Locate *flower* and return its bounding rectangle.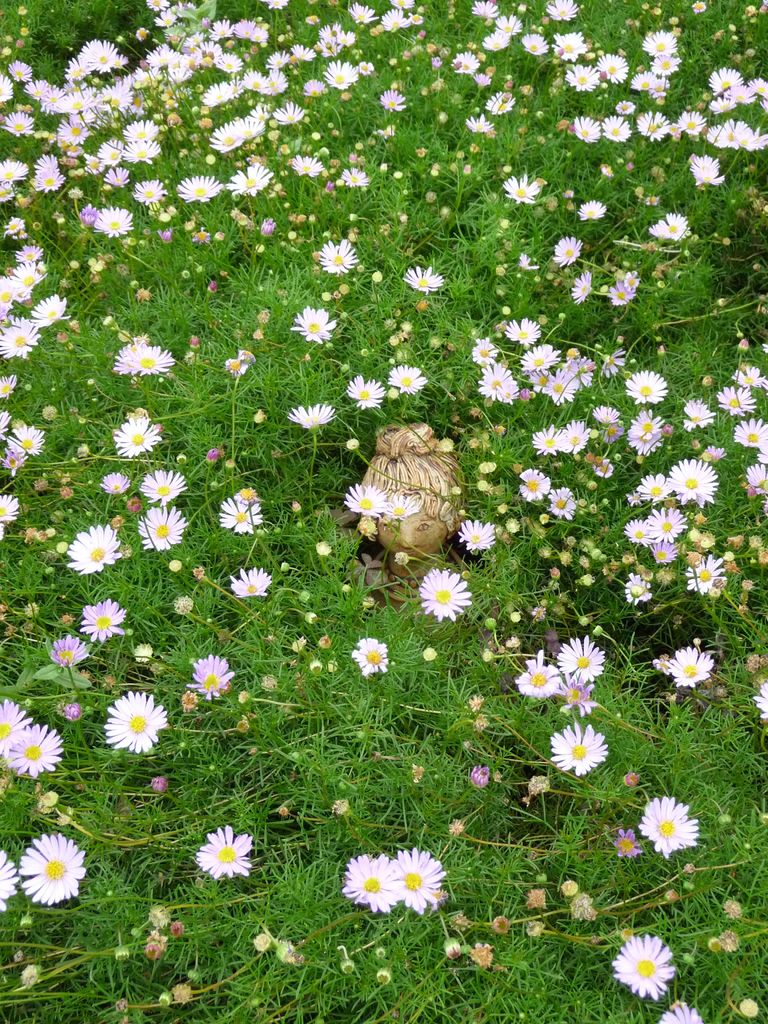
bbox(342, 2, 374, 25).
